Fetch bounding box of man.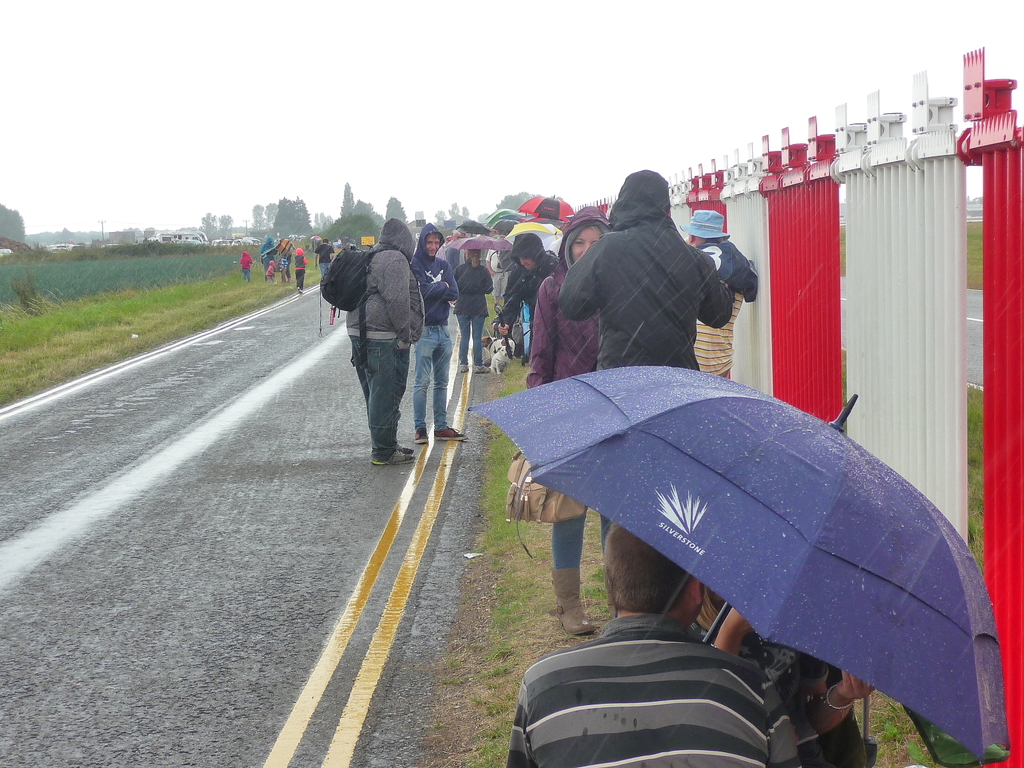
Bbox: bbox=[676, 203, 745, 384].
